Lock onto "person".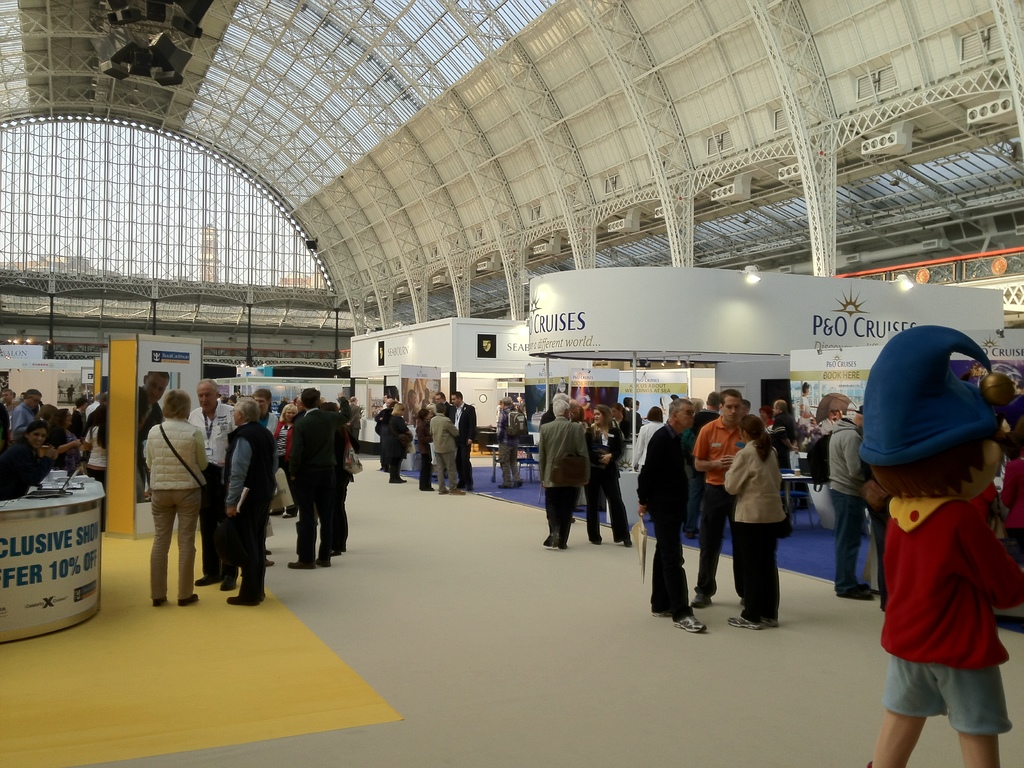
Locked: <box>276,385,342,584</box>.
